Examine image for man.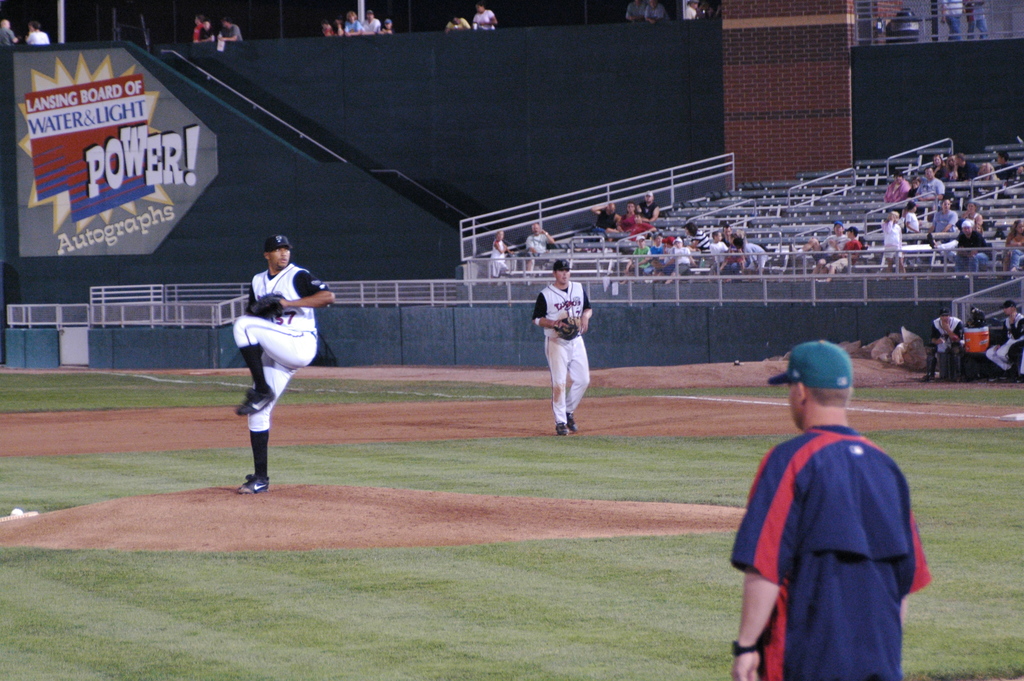
Examination result: [527, 259, 589, 434].
